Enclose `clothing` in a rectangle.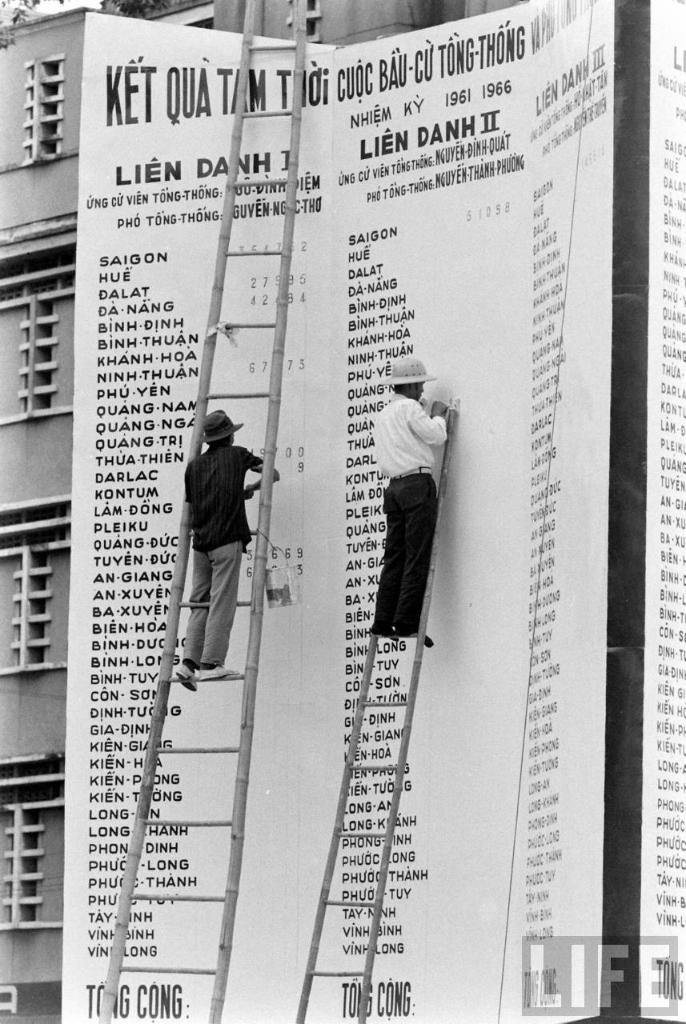
(179, 438, 256, 662).
